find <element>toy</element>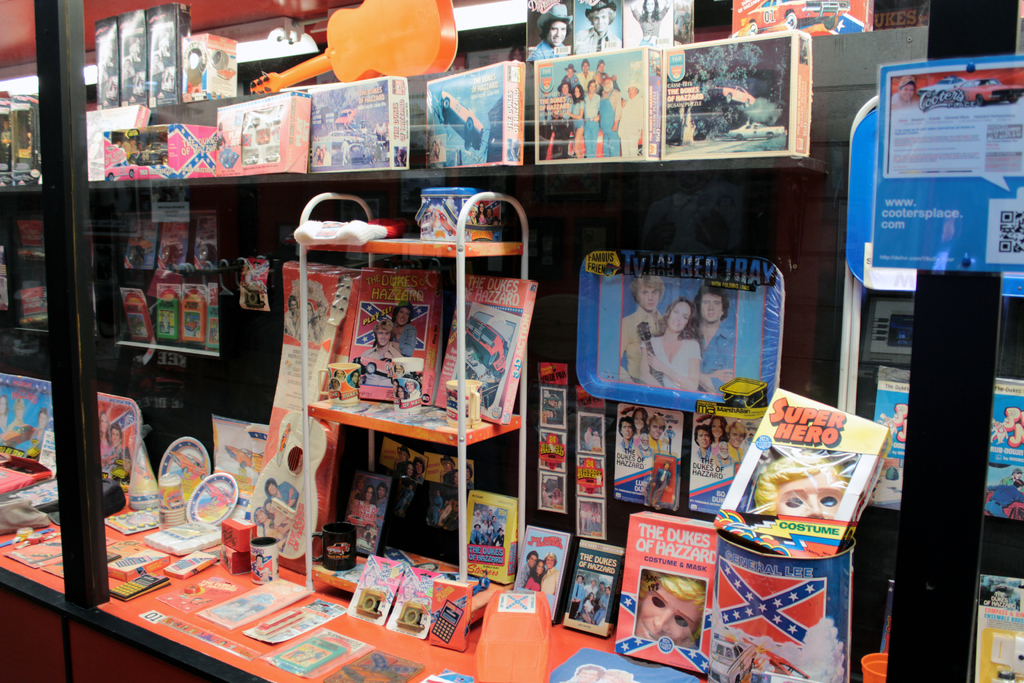
[114,137,169,163]
